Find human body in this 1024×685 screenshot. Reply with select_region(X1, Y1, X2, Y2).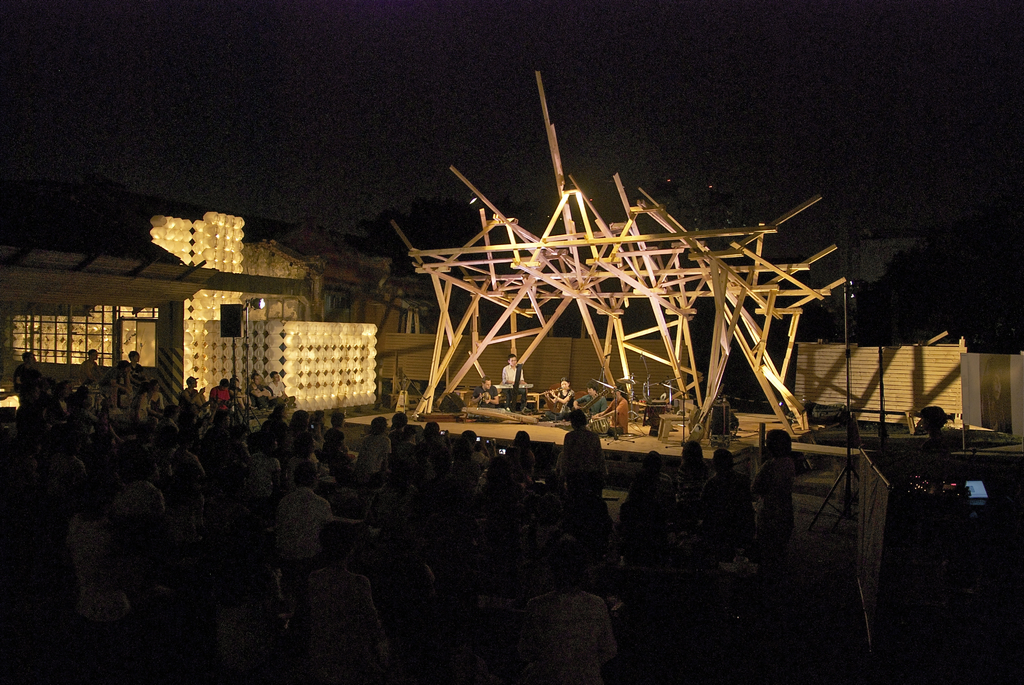
select_region(542, 378, 576, 416).
